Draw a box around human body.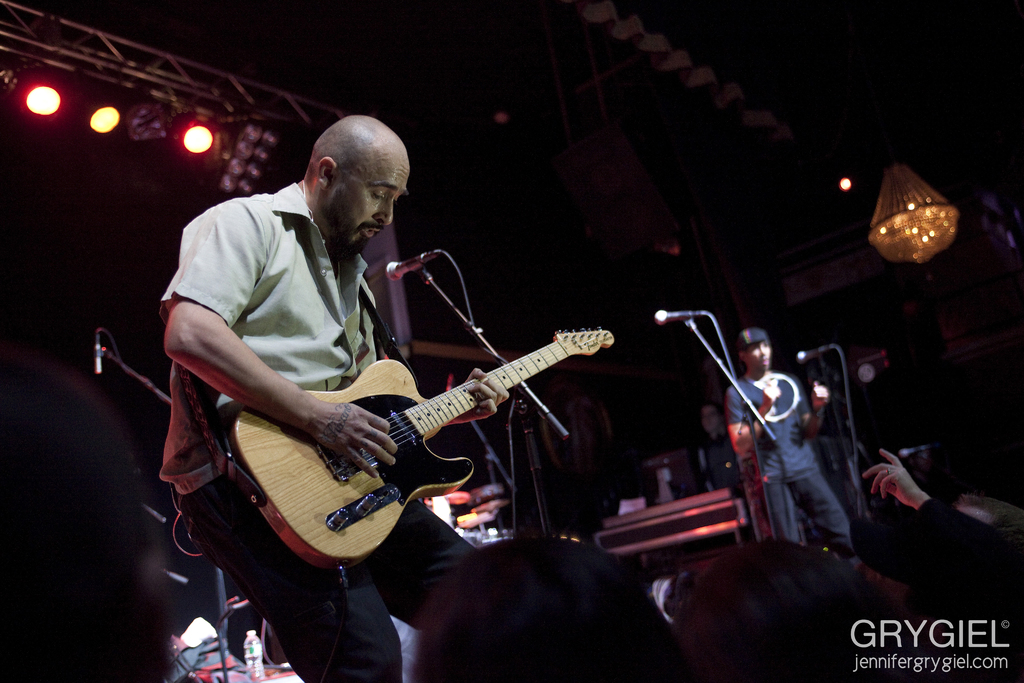
(x1=723, y1=324, x2=860, y2=569).
